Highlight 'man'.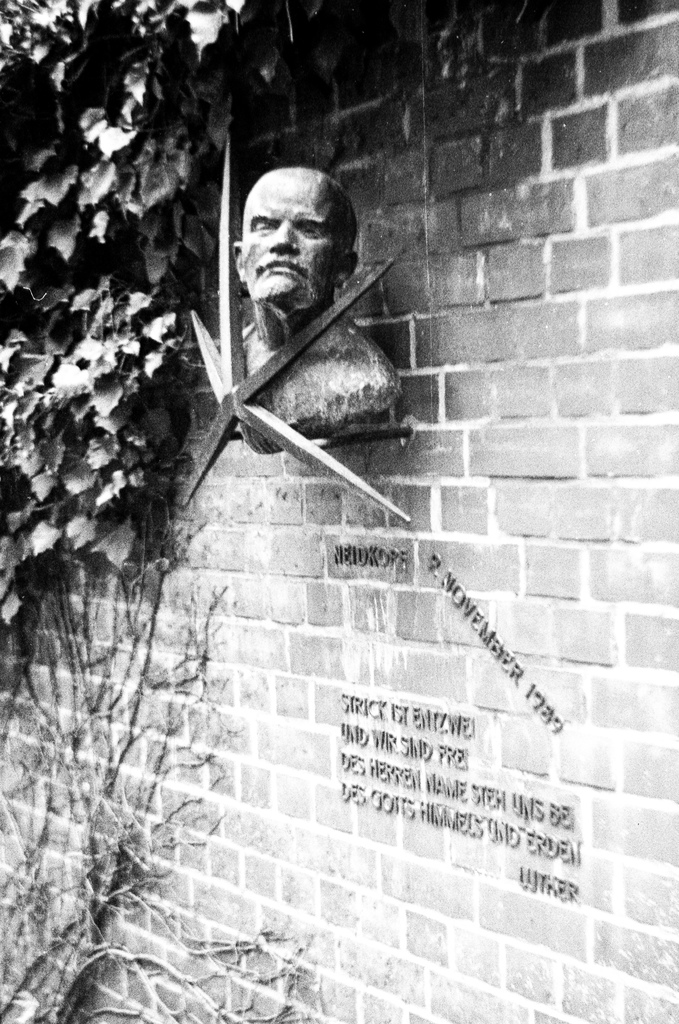
Highlighted region: 191 167 415 450.
